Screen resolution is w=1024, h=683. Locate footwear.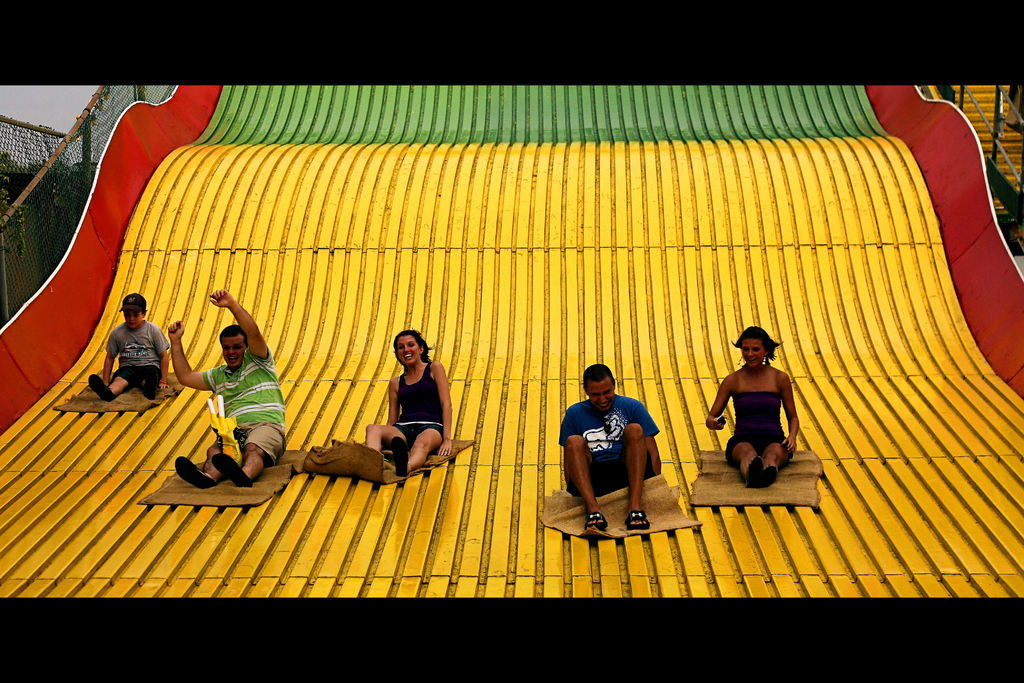
623/510/648/527.
